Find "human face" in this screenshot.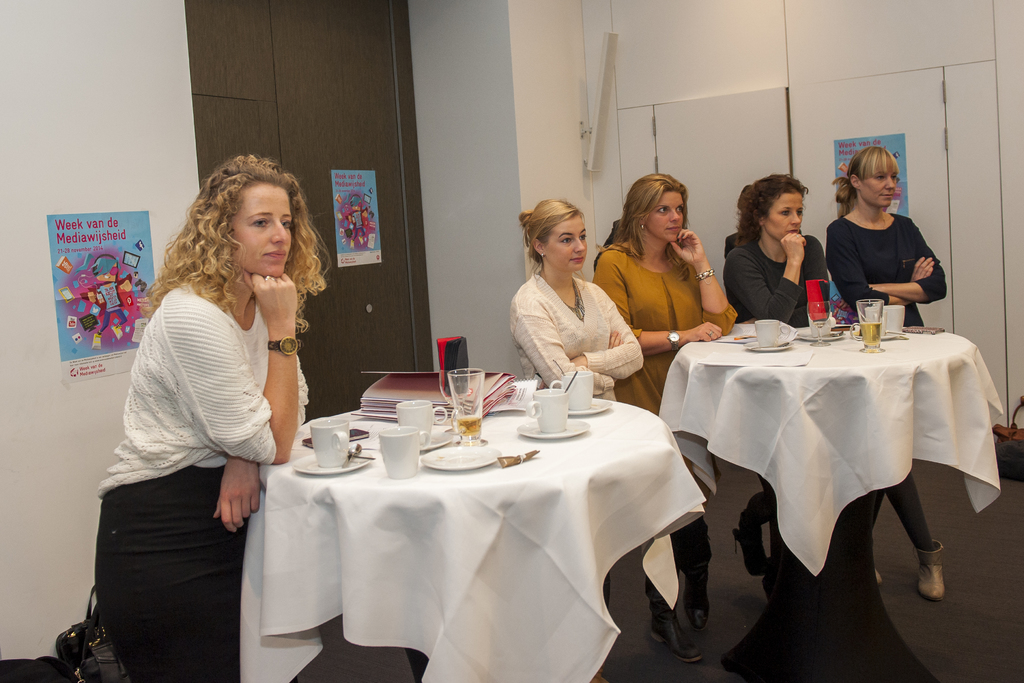
The bounding box for "human face" is locate(766, 192, 803, 241).
